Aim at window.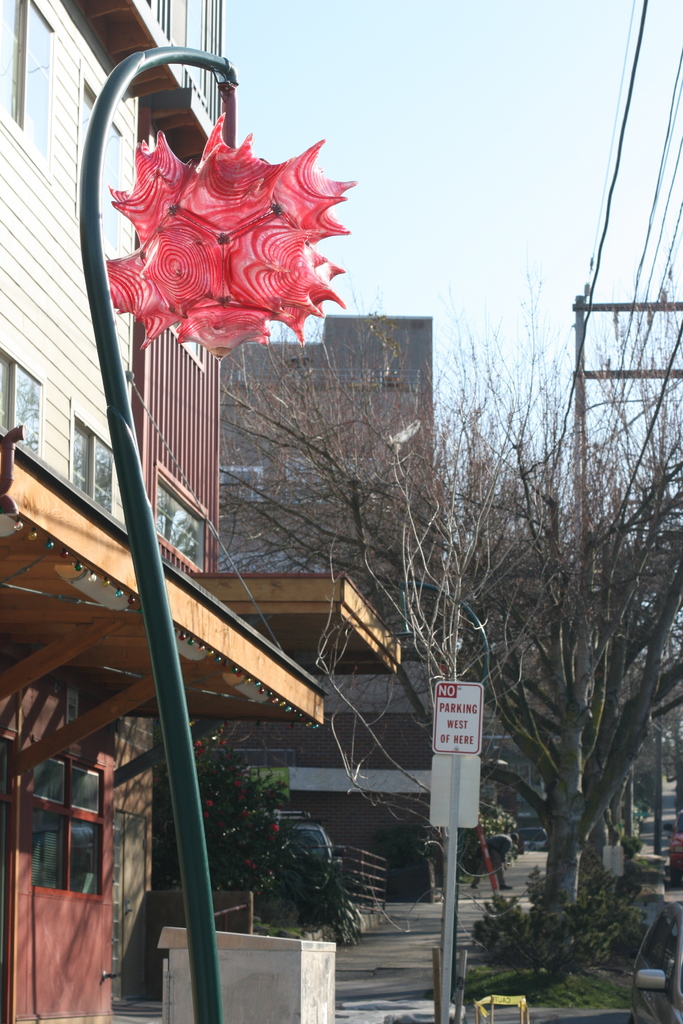
Aimed at bbox(218, 464, 264, 502).
